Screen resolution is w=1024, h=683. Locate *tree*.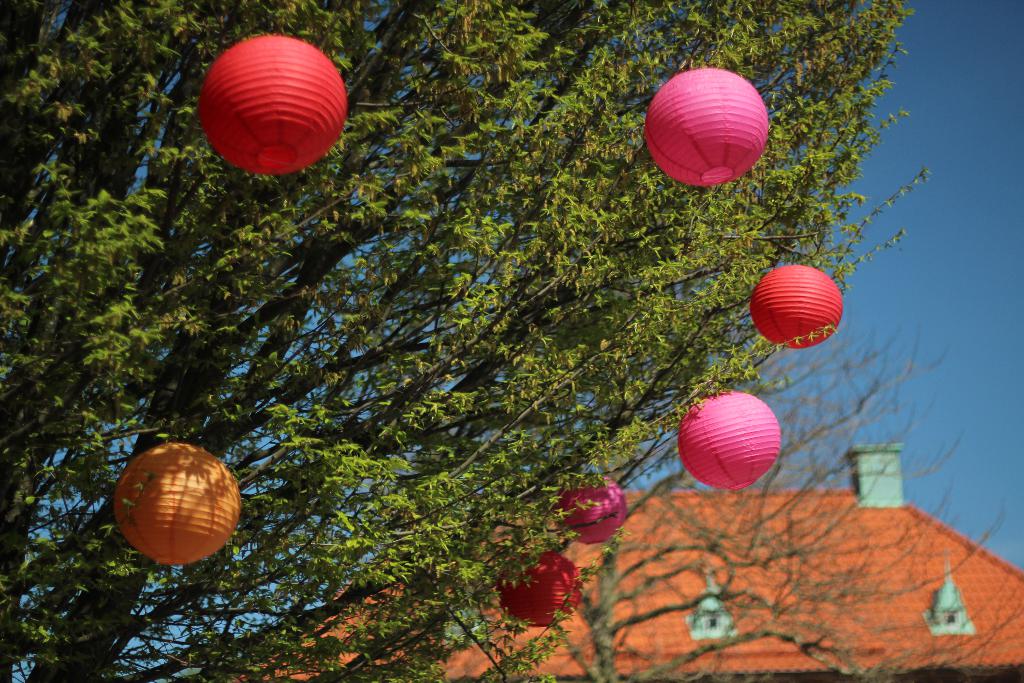
[x1=55, y1=24, x2=1008, y2=607].
